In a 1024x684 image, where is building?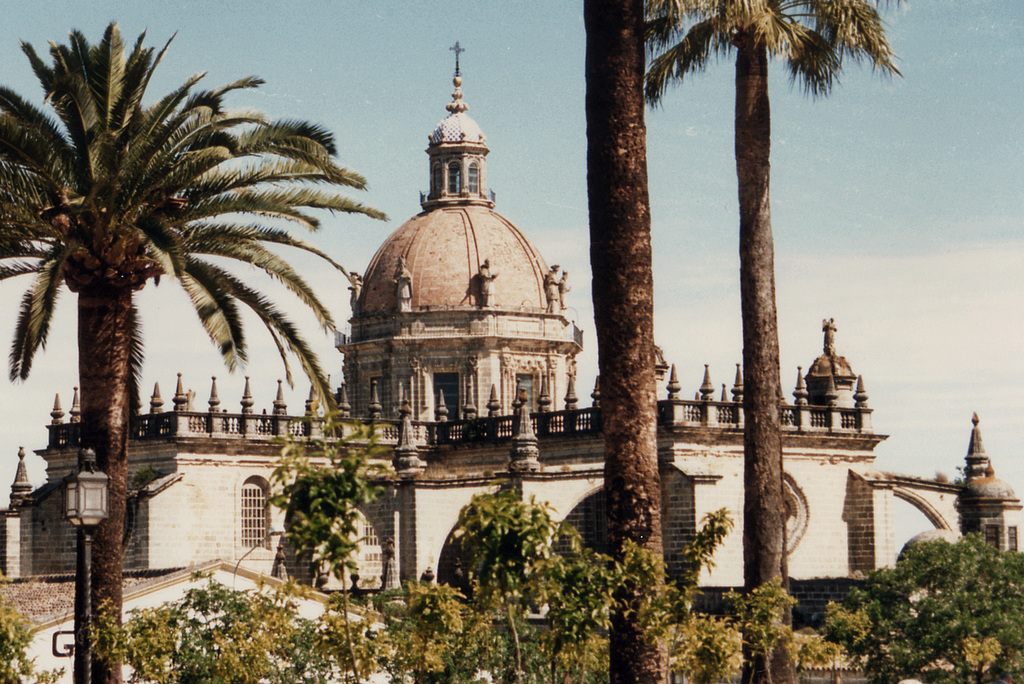
bbox=(0, 37, 1023, 631).
